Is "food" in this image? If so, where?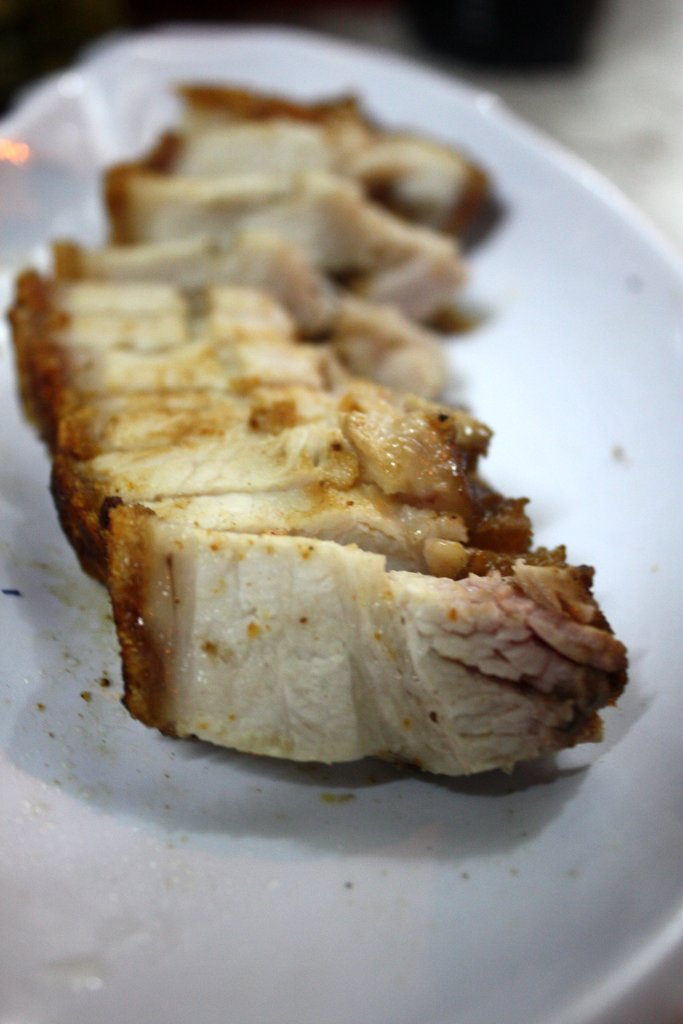
Yes, at box(50, 385, 474, 584).
